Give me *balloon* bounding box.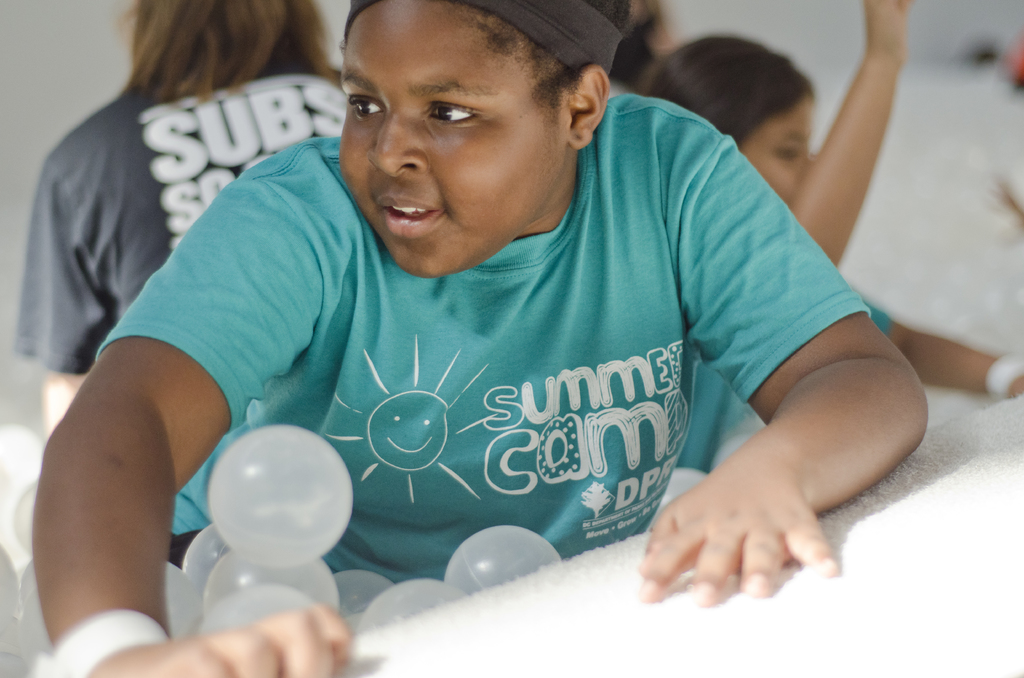
x1=652 y1=466 x2=705 y2=517.
